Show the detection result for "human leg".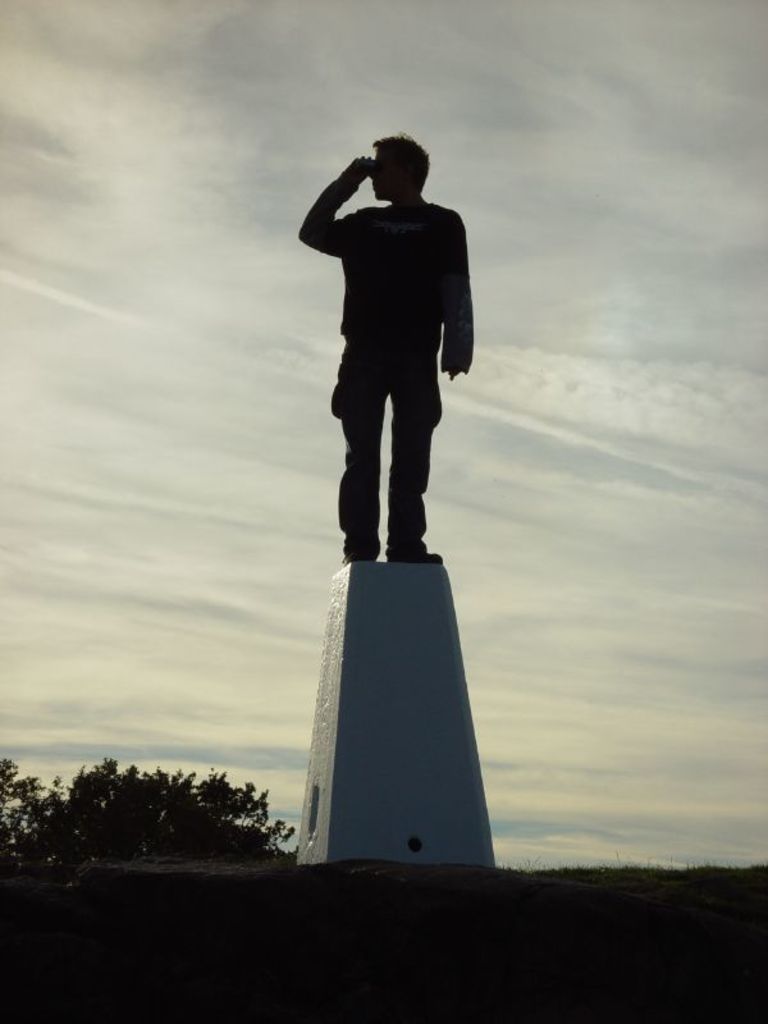
<box>385,324,436,568</box>.
